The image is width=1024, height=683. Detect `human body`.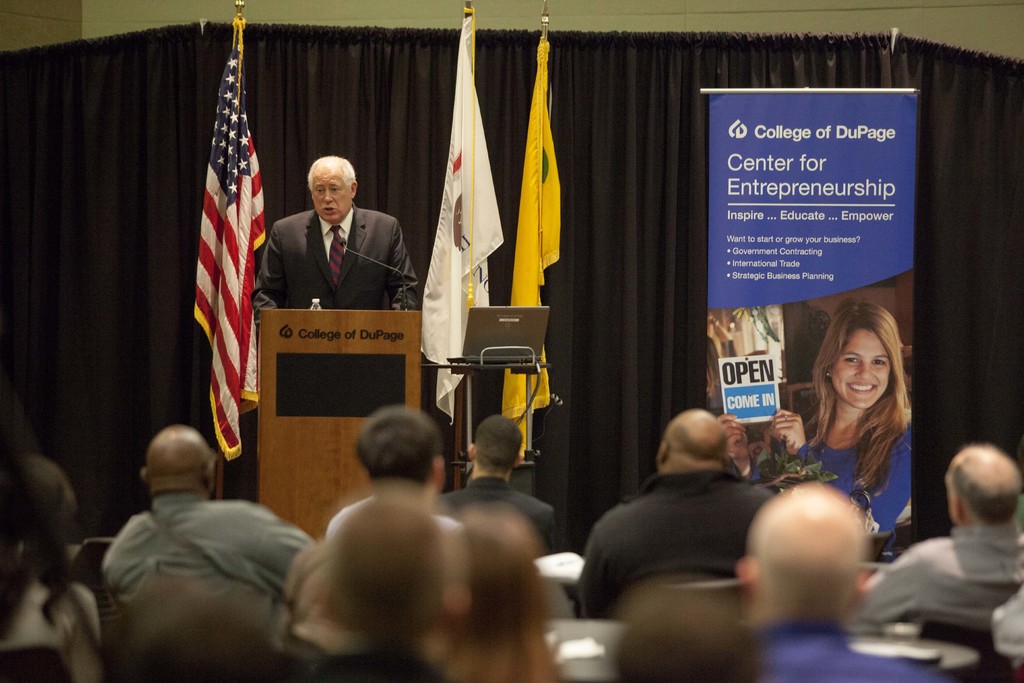
Detection: {"left": 252, "top": 155, "right": 425, "bottom": 320}.
